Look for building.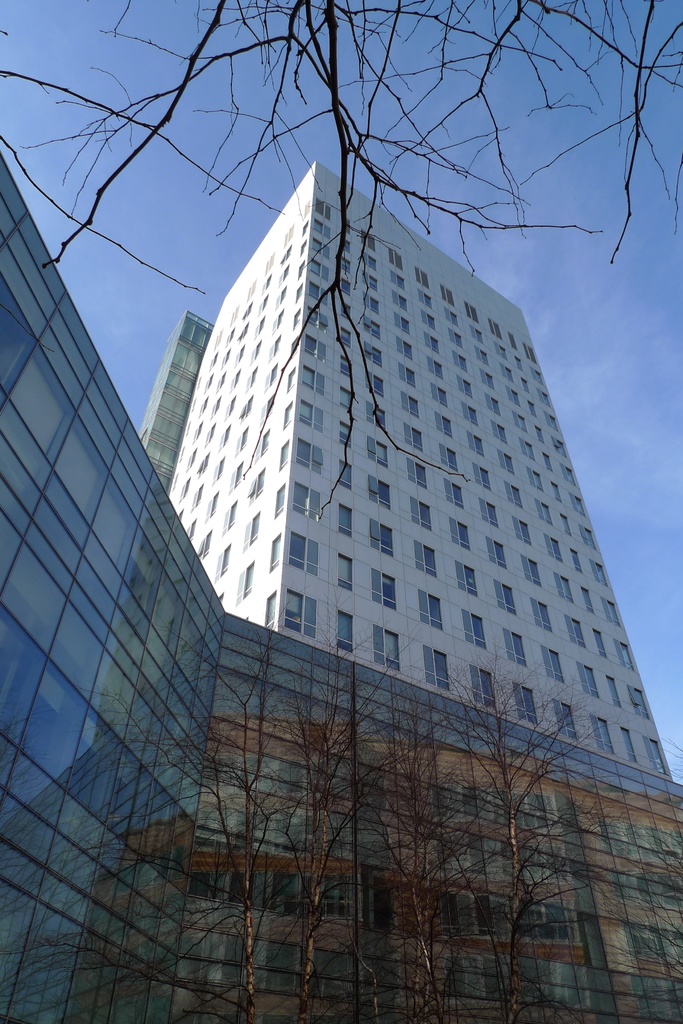
Found: crop(0, 162, 682, 1023).
